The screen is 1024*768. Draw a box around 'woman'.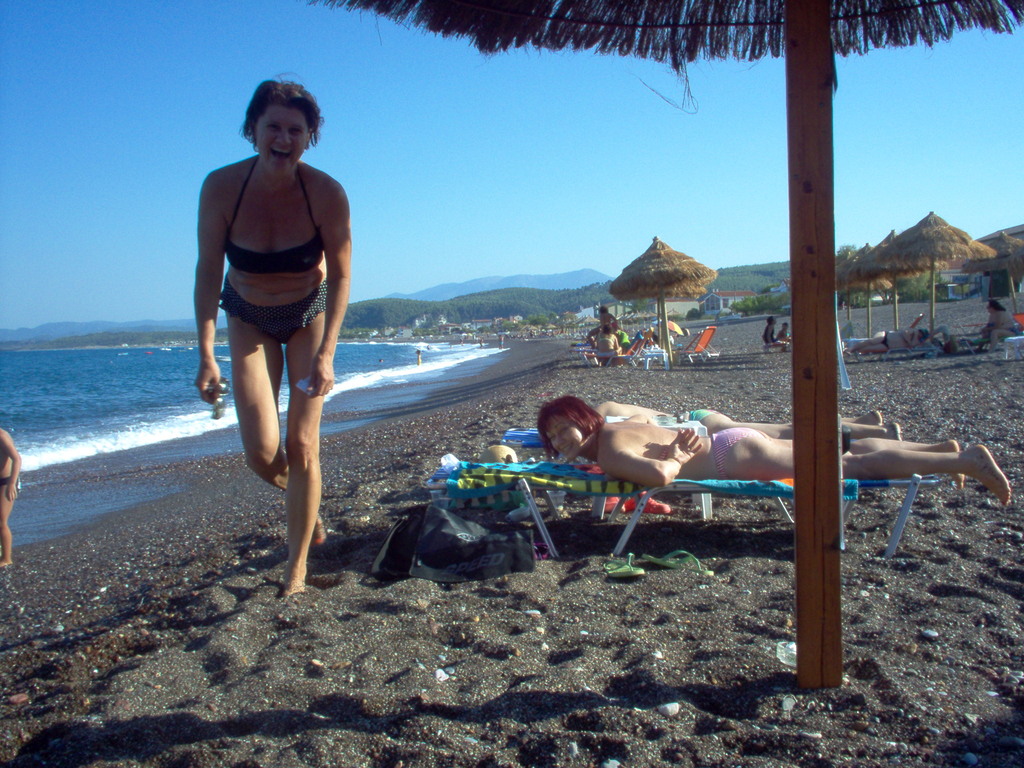
[left=599, top=405, right=914, bottom=444].
